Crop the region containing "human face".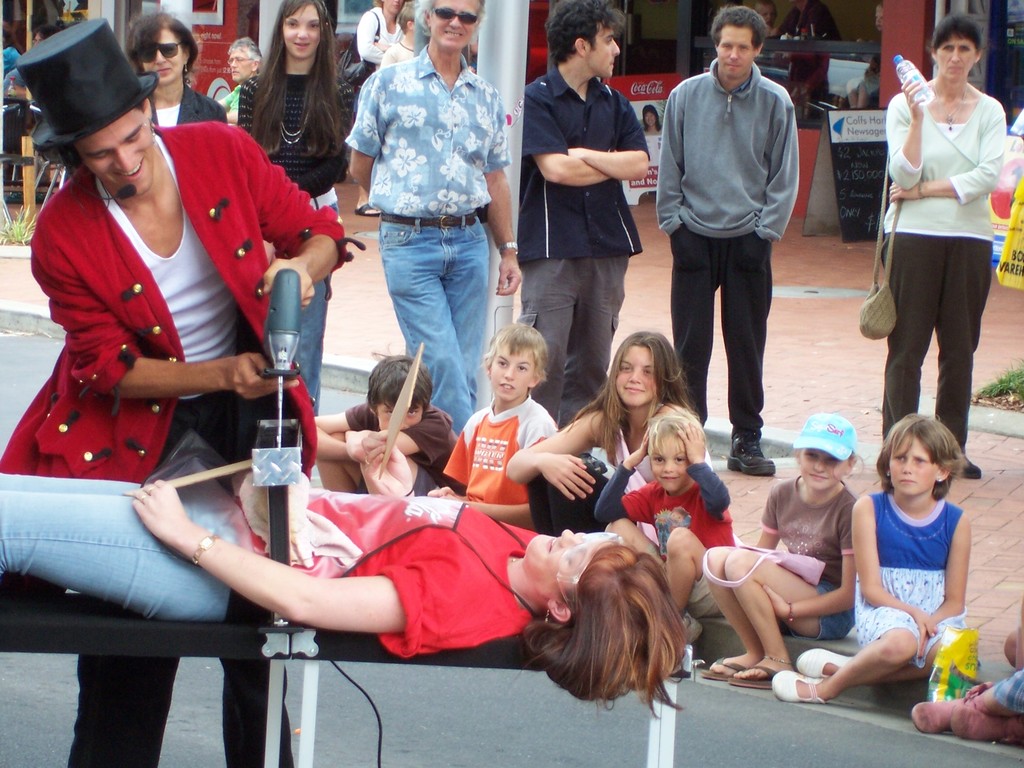
Crop region: 285,1,321,53.
